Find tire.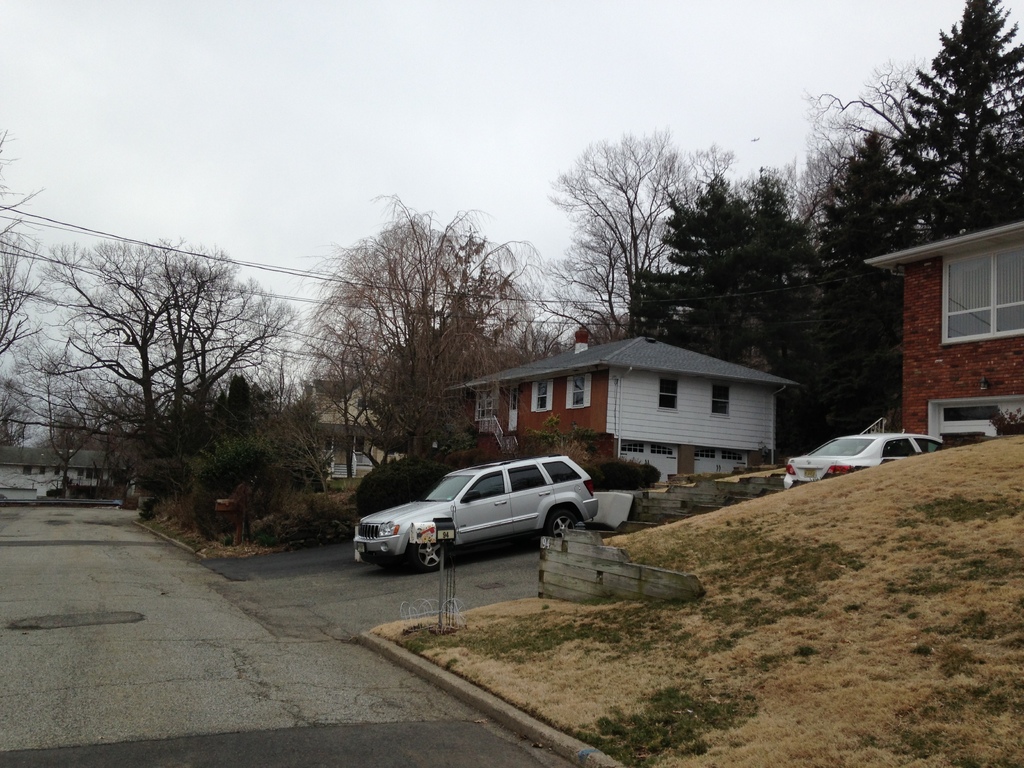
<bbox>415, 540, 446, 573</bbox>.
